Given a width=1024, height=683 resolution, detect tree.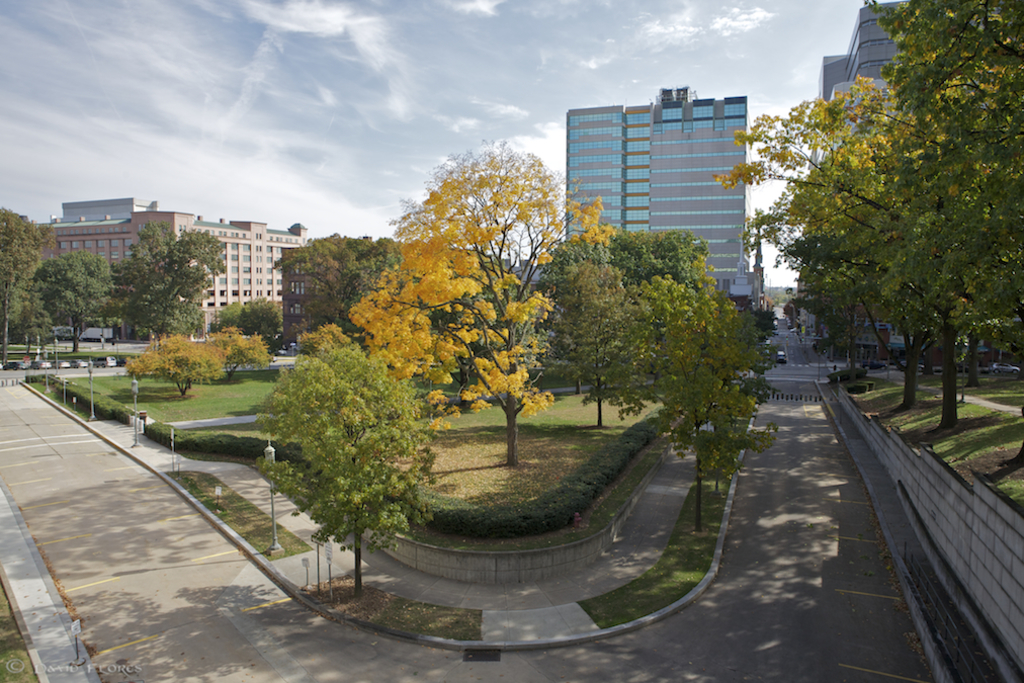
select_region(40, 253, 120, 357).
